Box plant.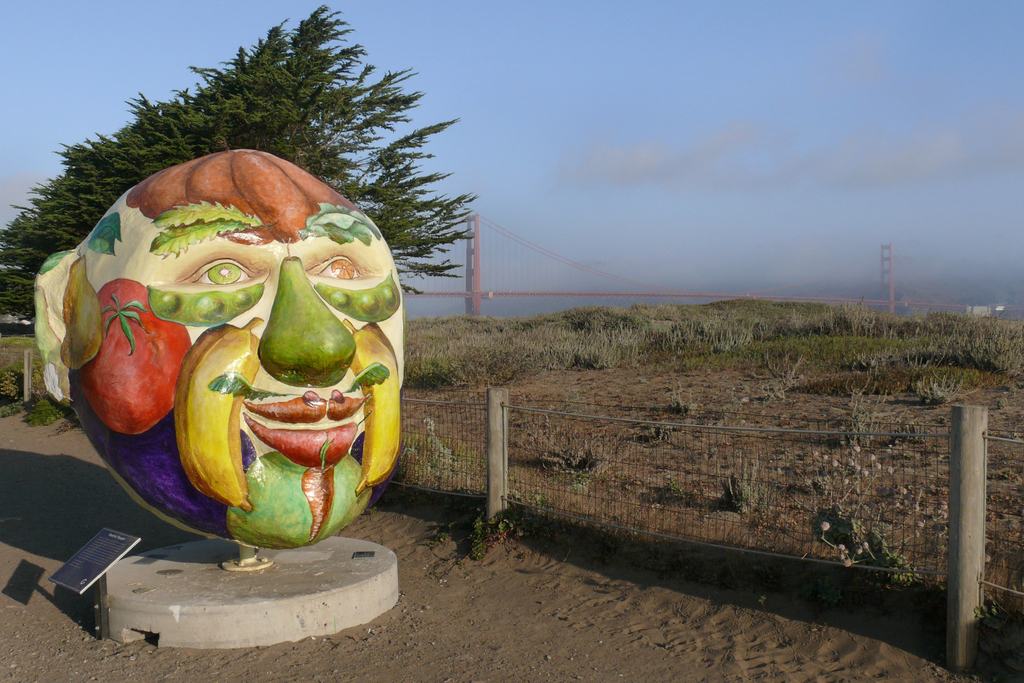
(22, 399, 66, 429).
